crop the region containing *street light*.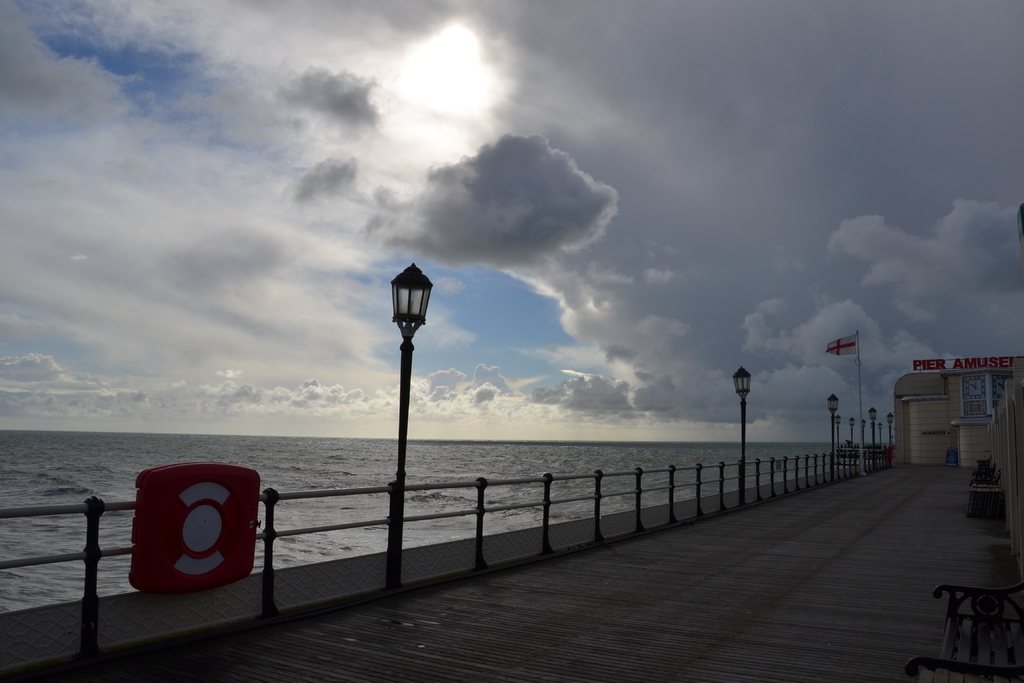
Crop region: {"x1": 857, "y1": 418, "x2": 863, "y2": 453}.
